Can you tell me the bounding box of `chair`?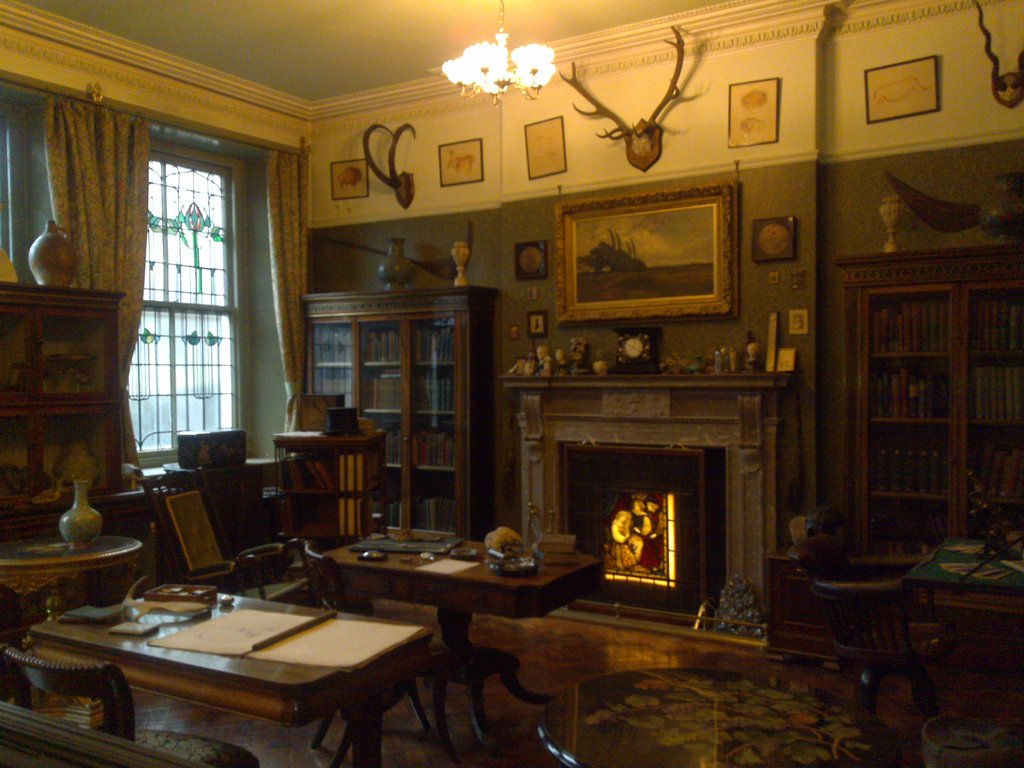
[291,538,436,762].
